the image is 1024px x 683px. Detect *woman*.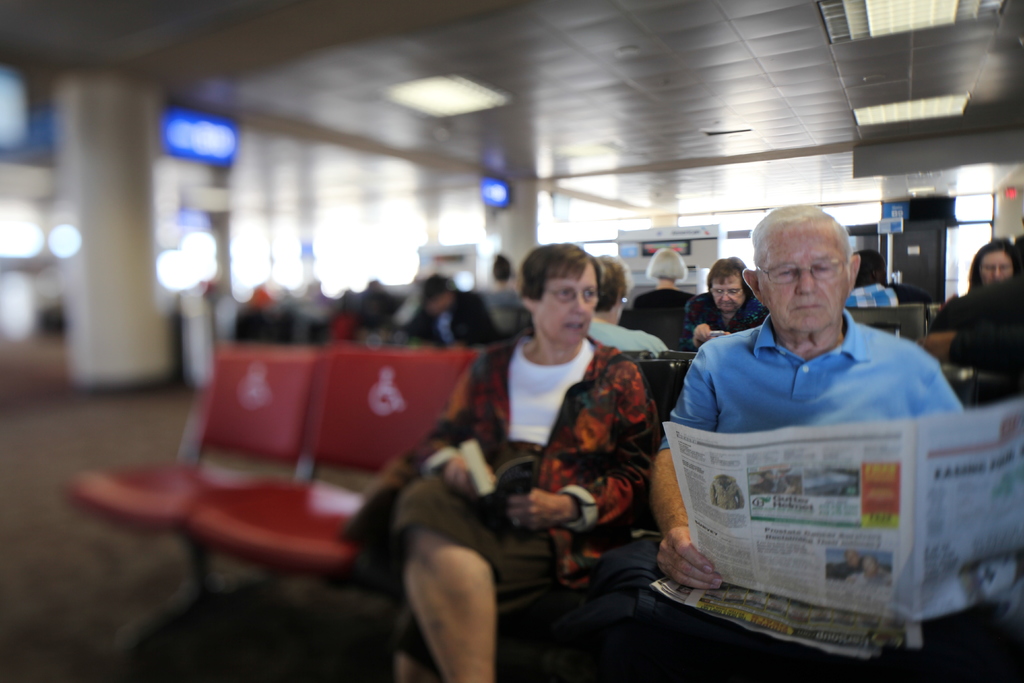
Detection: pyautogui.locateOnScreen(931, 240, 1014, 332).
